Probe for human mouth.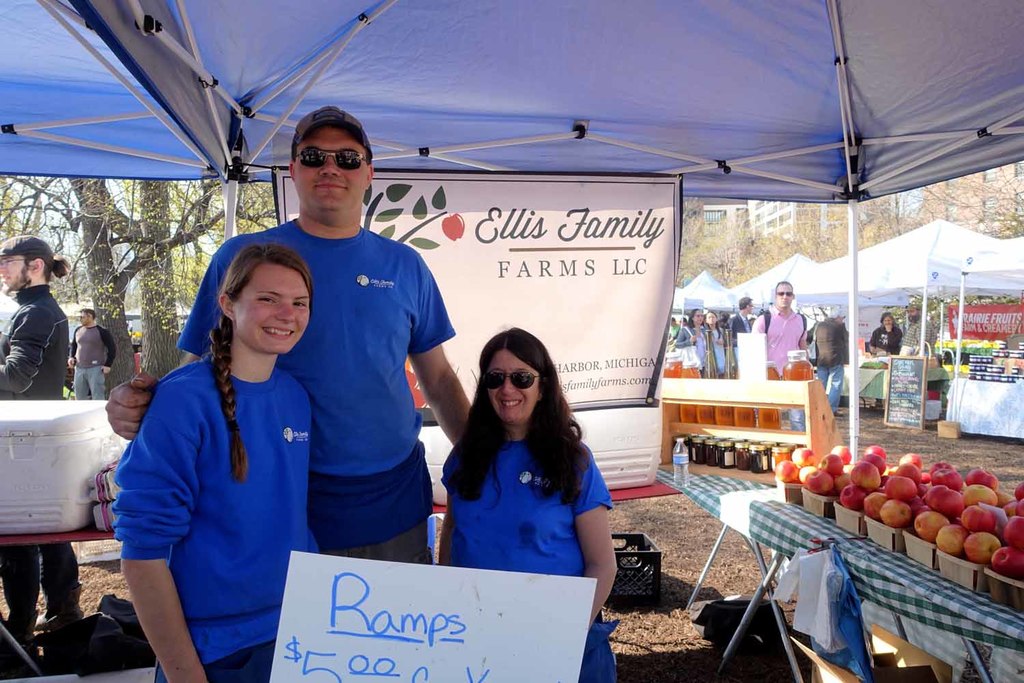
Probe result: pyautogui.locateOnScreen(312, 178, 358, 192).
